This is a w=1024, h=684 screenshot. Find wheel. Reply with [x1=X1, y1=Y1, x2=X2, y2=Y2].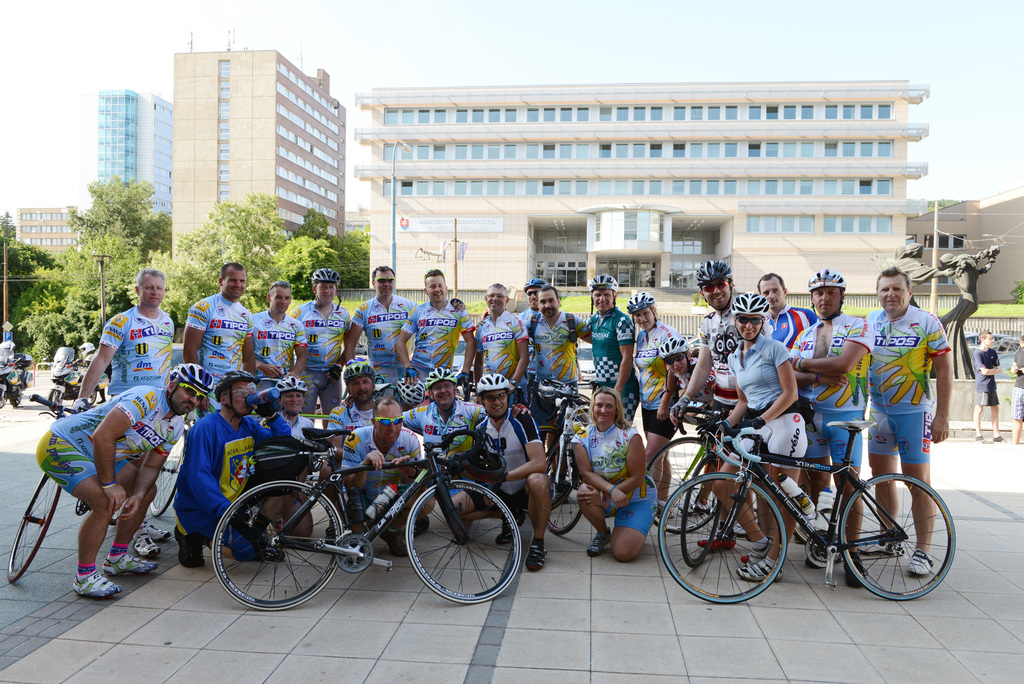
[x1=538, y1=423, x2=562, y2=472].
